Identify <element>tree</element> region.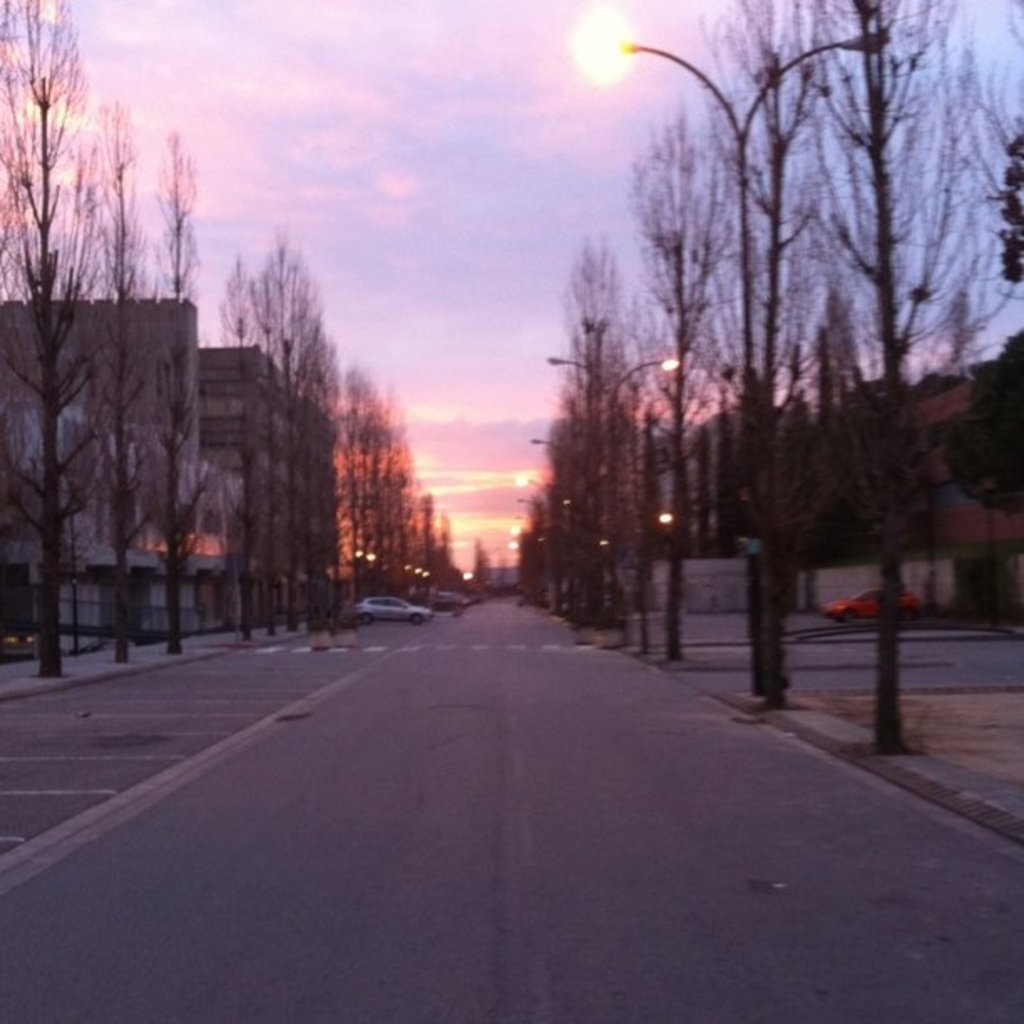
Region: {"x1": 325, "y1": 361, "x2": 356, "y2": 617}.
